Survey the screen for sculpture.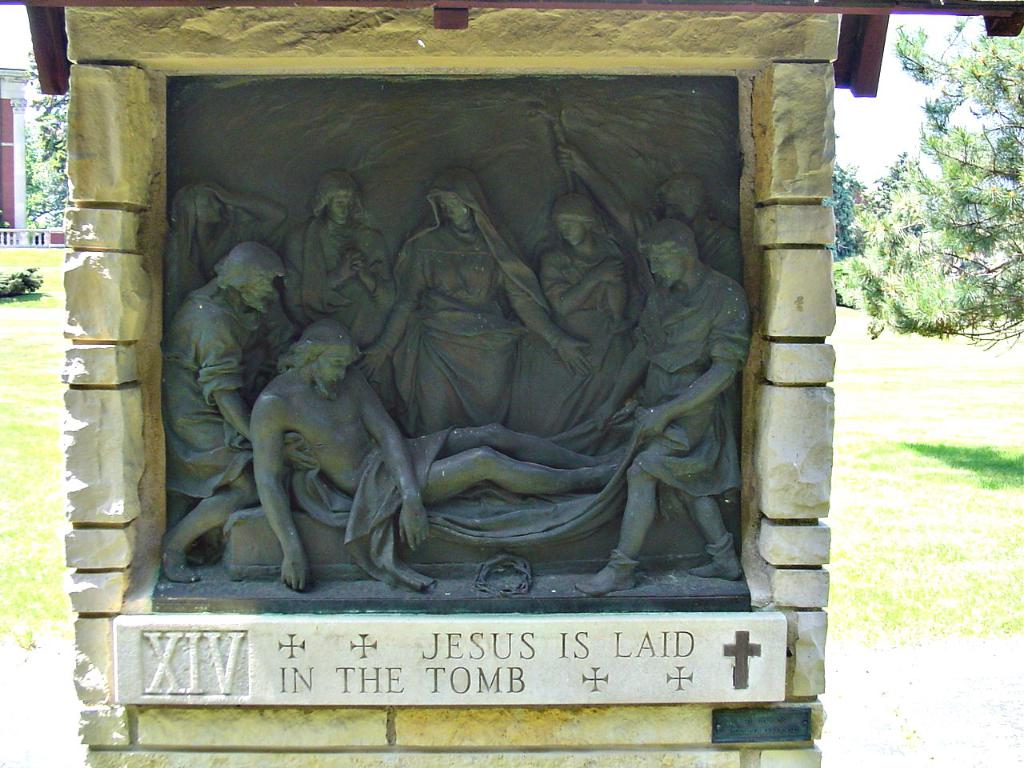
Survey found: l=286, t=179, r=408, b=436.
